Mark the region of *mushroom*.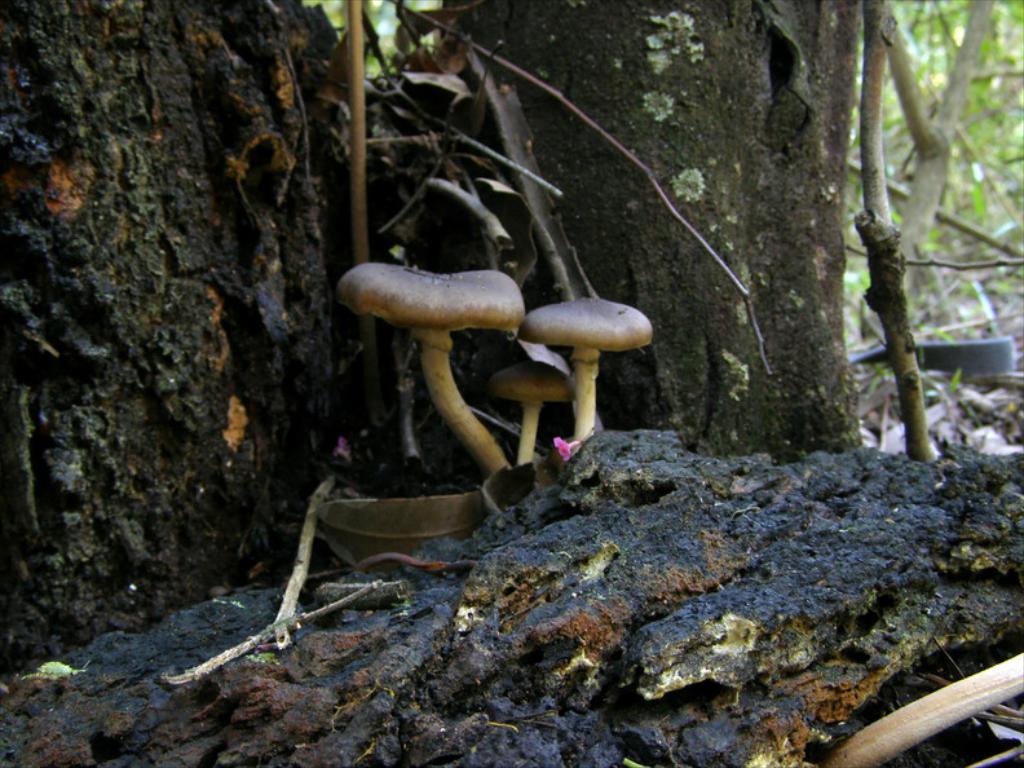
Region: [x1=502, y1=345, x2=577, y2=468].
